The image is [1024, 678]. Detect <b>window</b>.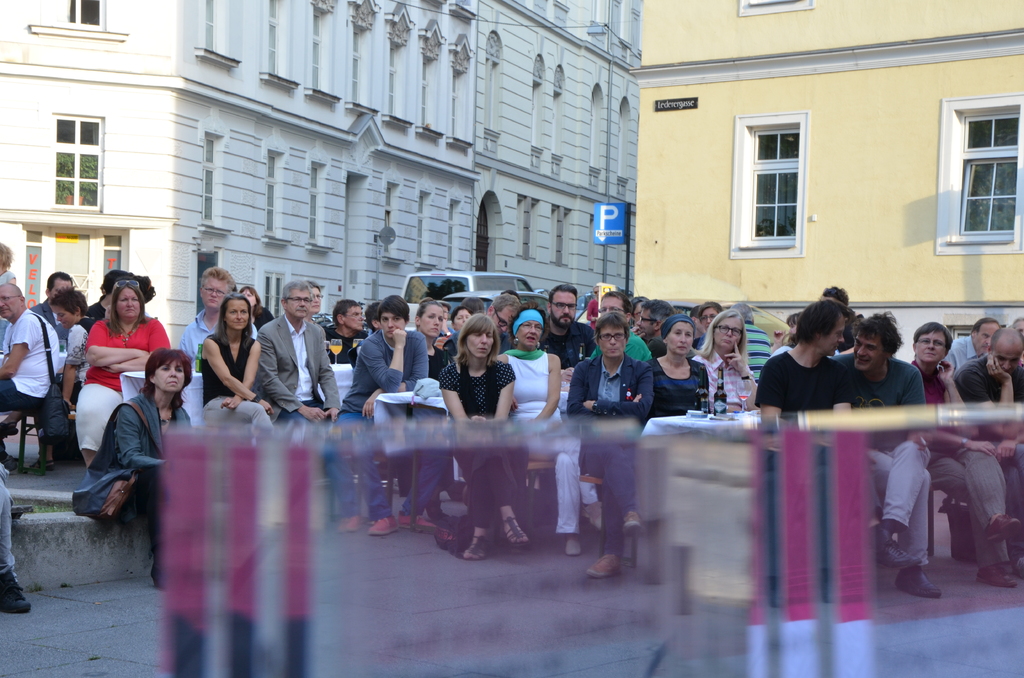
Detection: locate(305, 165, 317, 239).
